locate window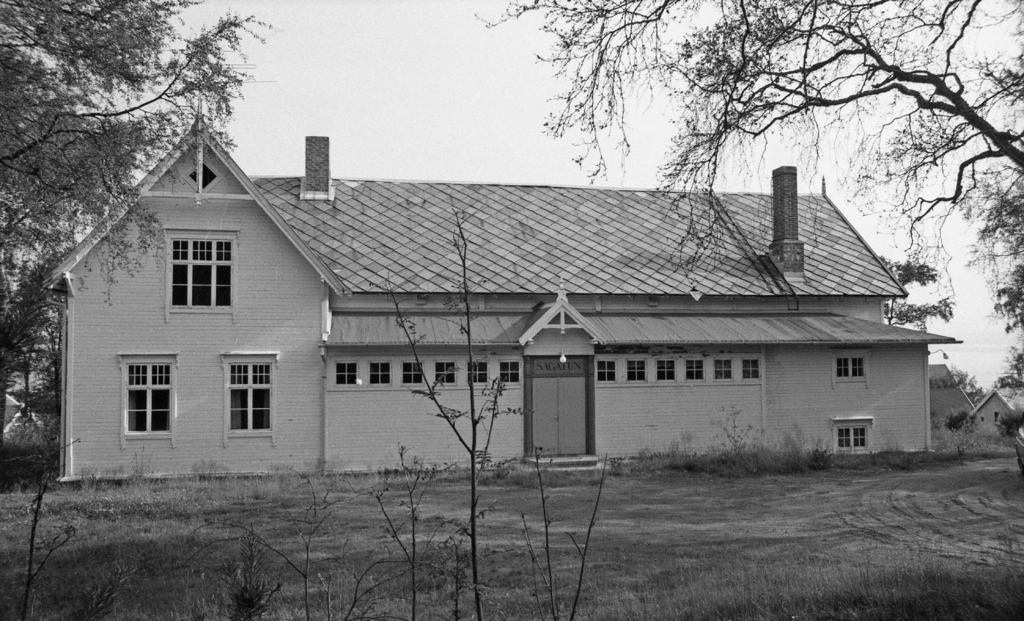
435/361/458/385
